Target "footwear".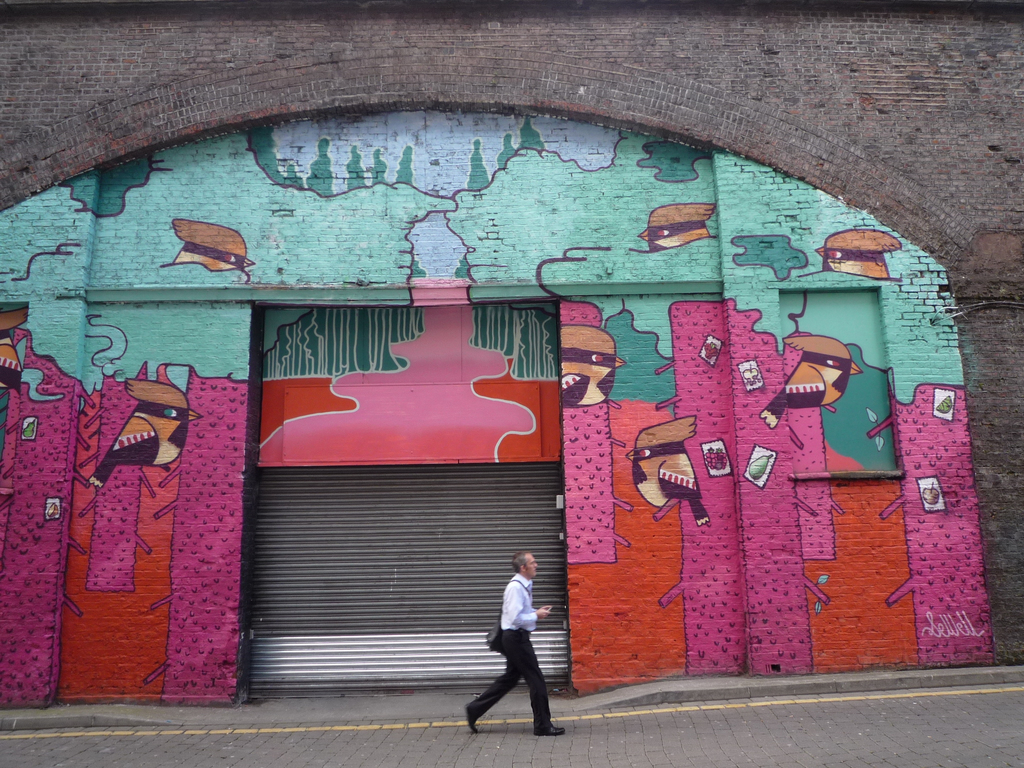
Target region: (left=538, top=724, right=566, bottom=735).
